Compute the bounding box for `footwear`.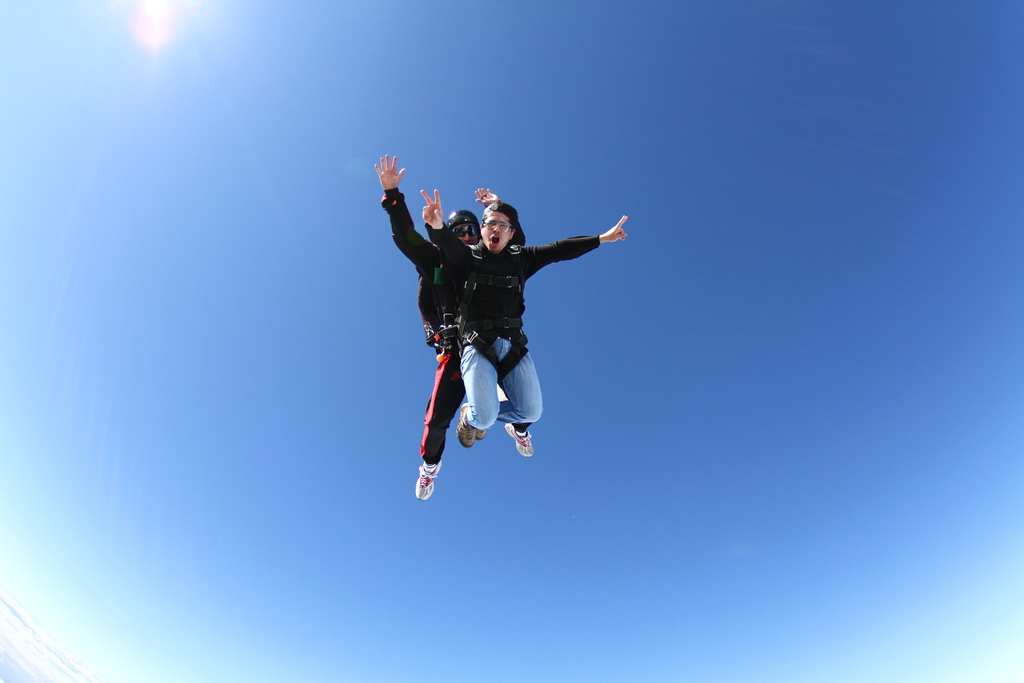
(476,425,489,444).
